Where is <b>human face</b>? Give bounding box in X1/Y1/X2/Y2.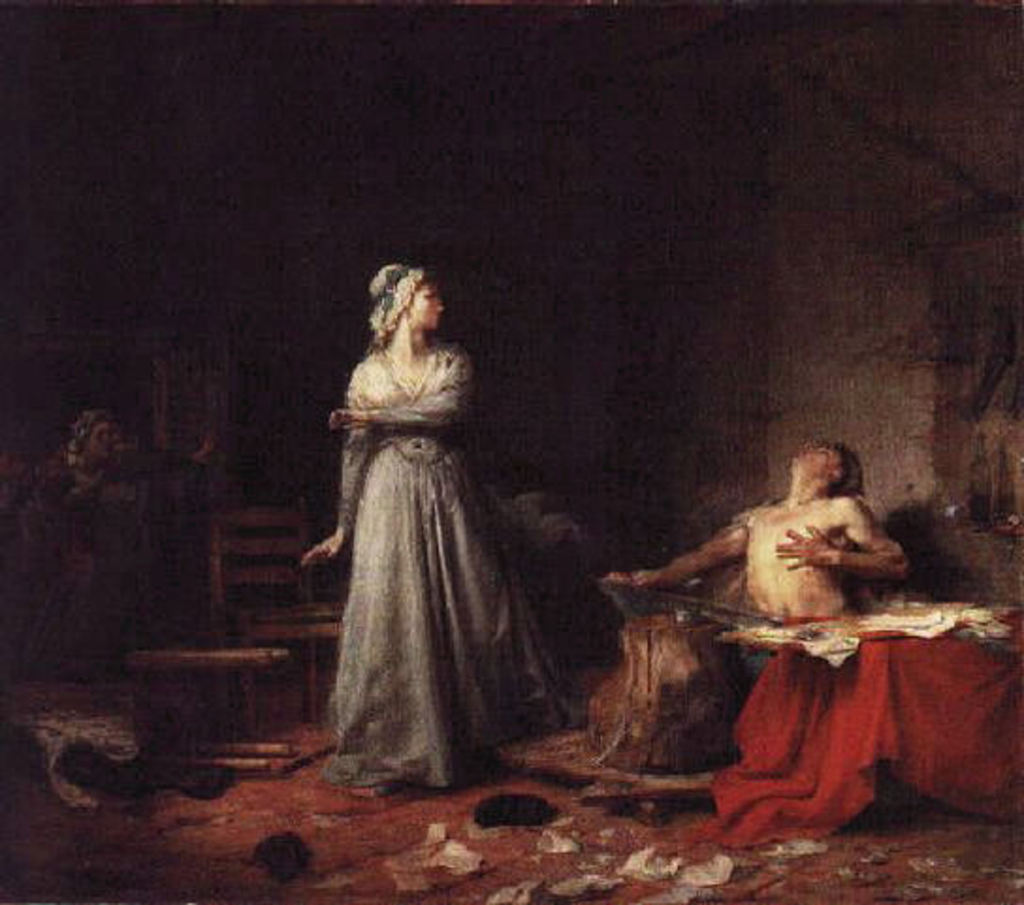
791/438/840/474.
